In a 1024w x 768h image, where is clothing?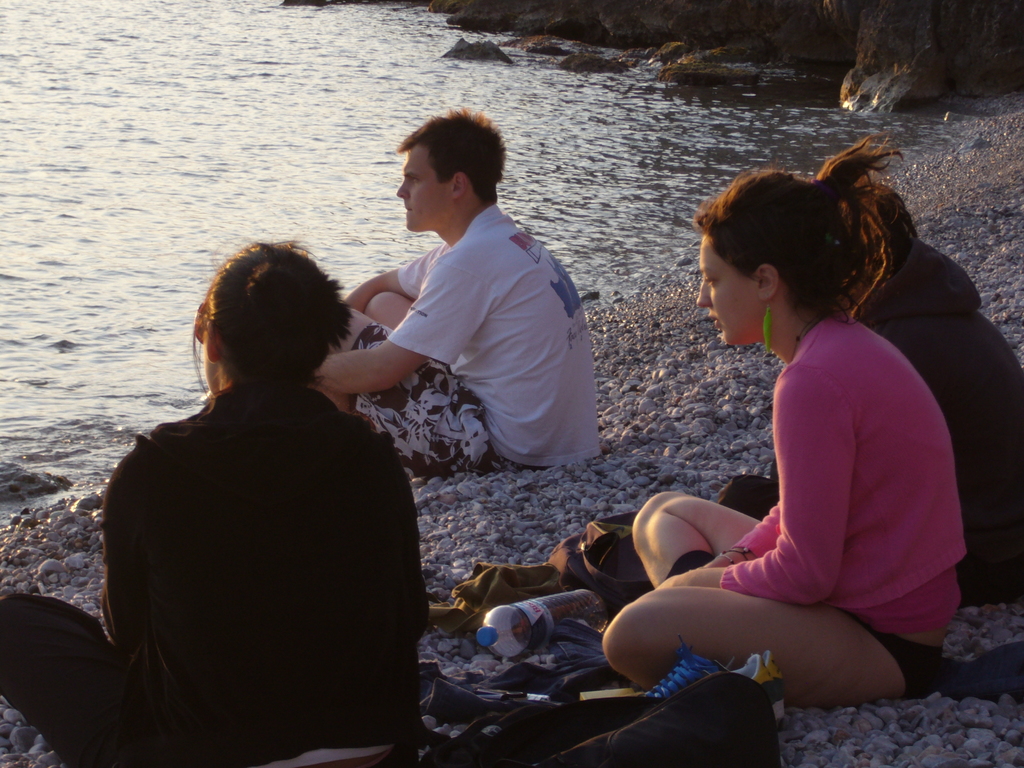
l=67, t=307, r=436, b=755.
